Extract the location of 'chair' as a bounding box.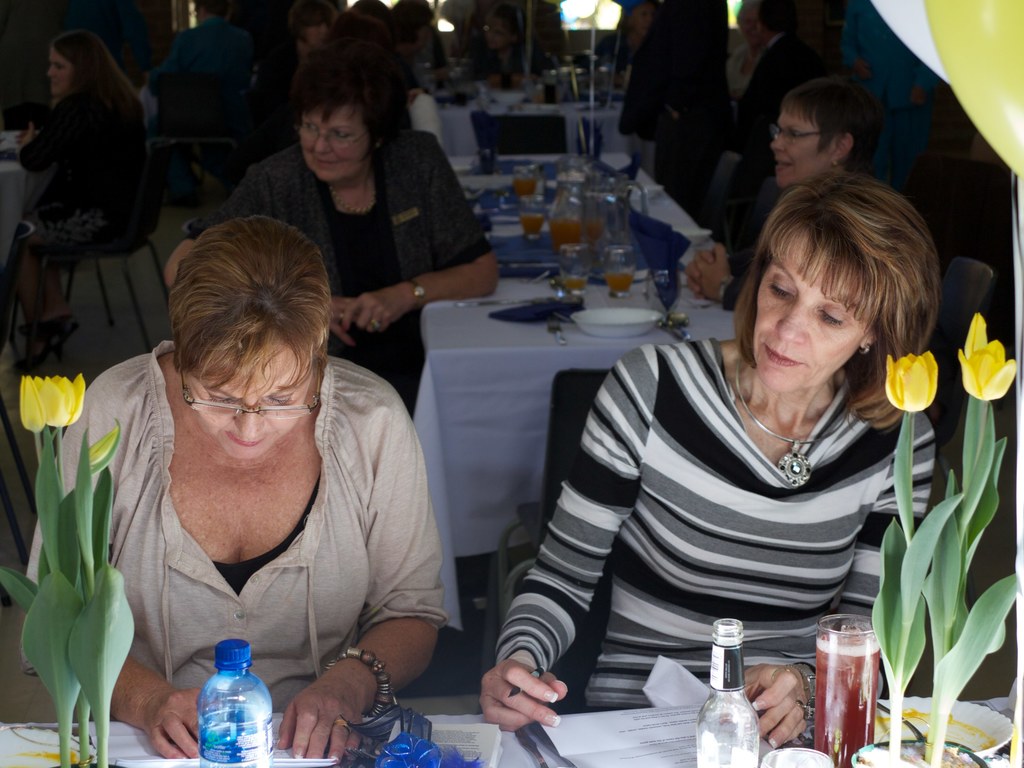
rect(469, 108, 567, 155).
